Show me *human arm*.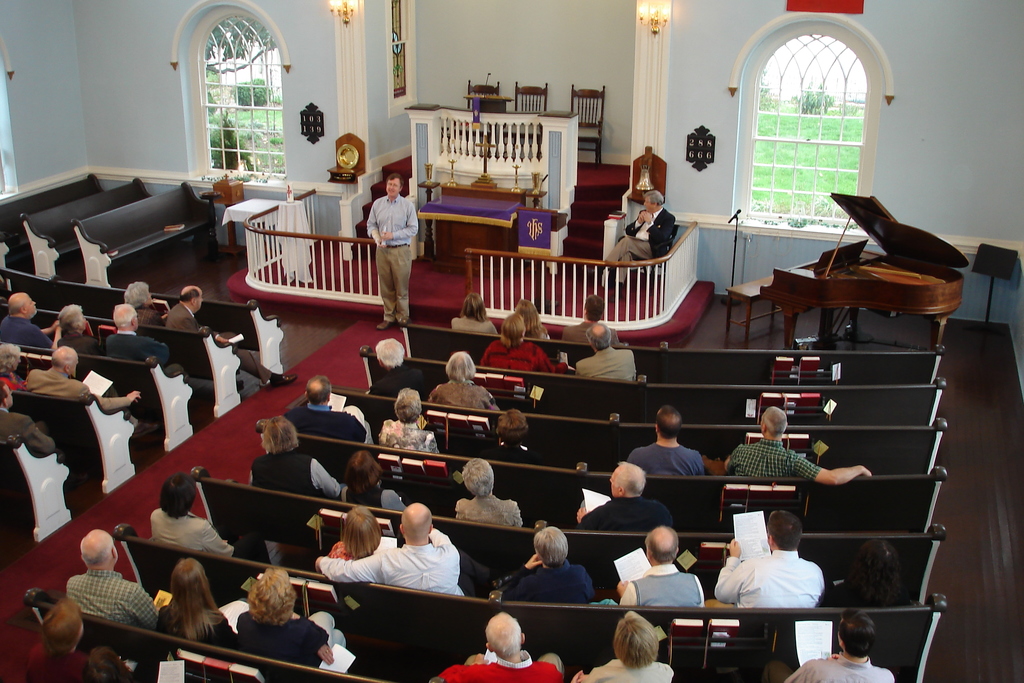
*human arm* is here: BBox(156, 308, 171, 325).
